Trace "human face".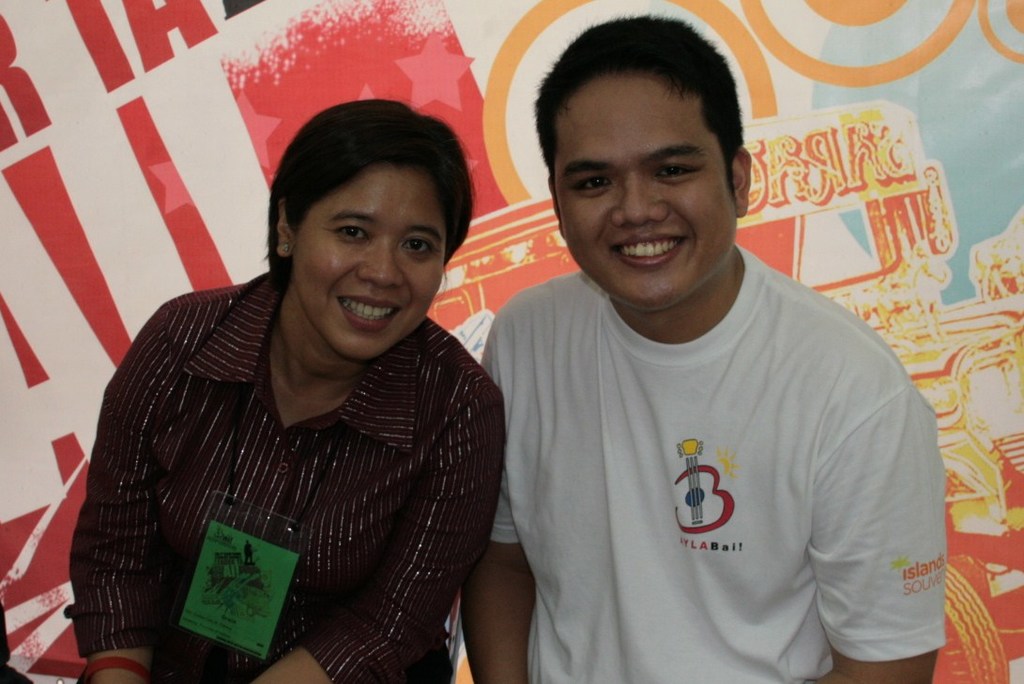
Traced to (left=553, top=68, right=739, bottom=321).
